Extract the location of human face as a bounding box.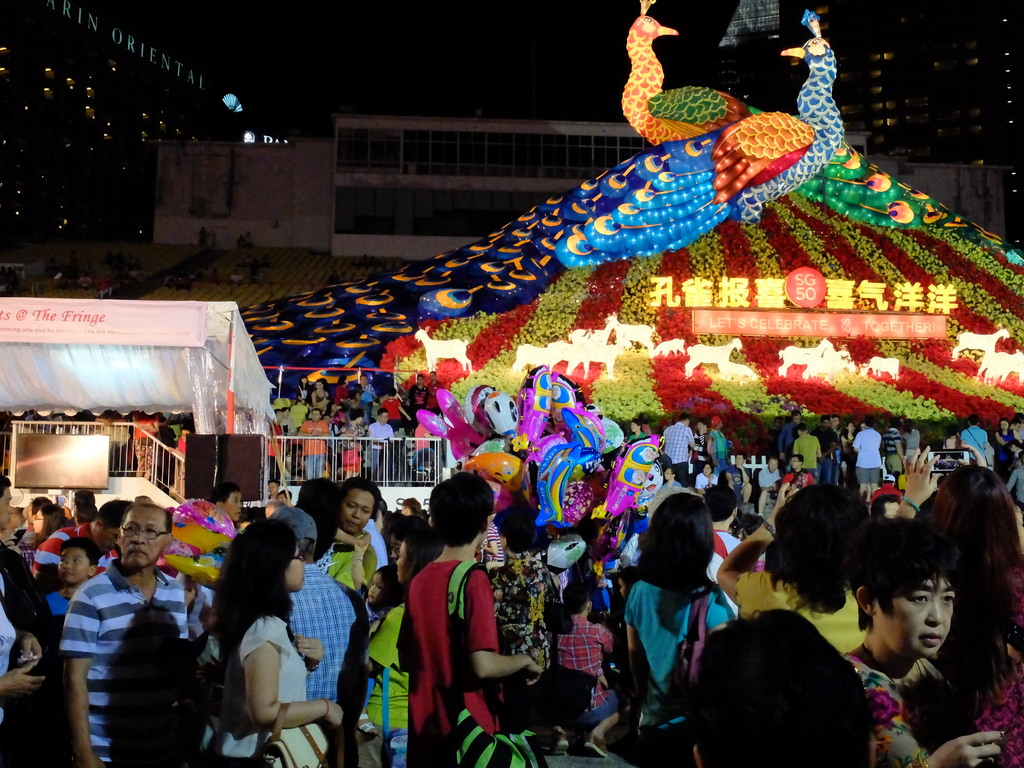
pyautogui.locateOnScreen(57, 546, 86, 582).
